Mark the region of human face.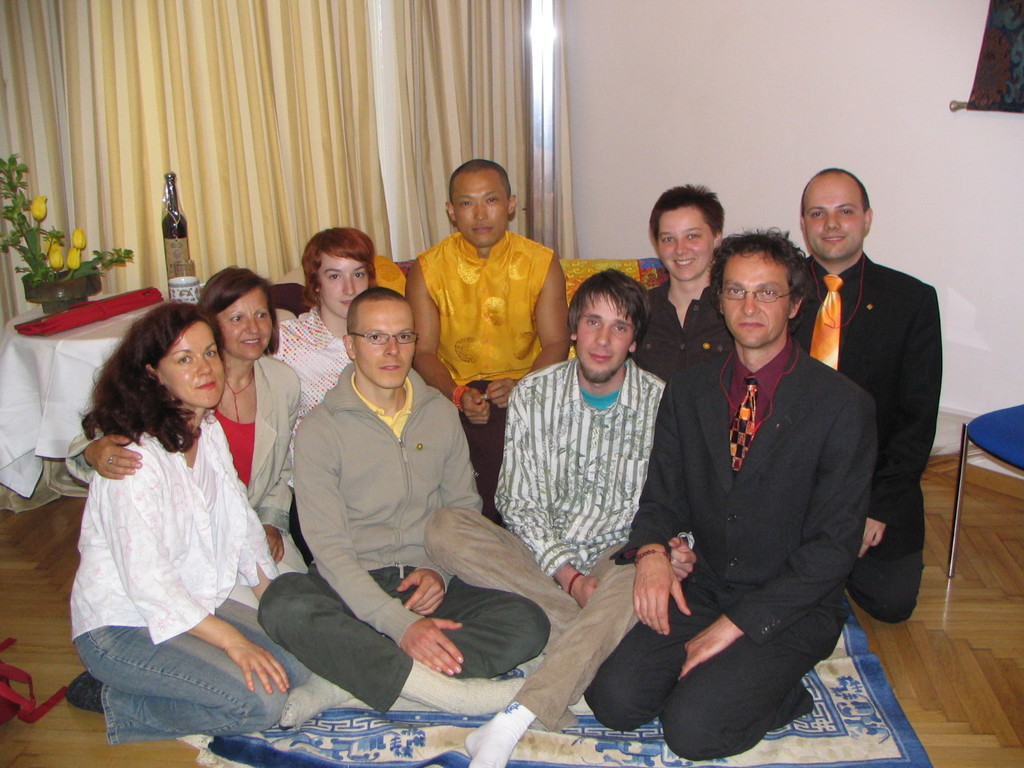
Region: [350, 300, 415, 388].
